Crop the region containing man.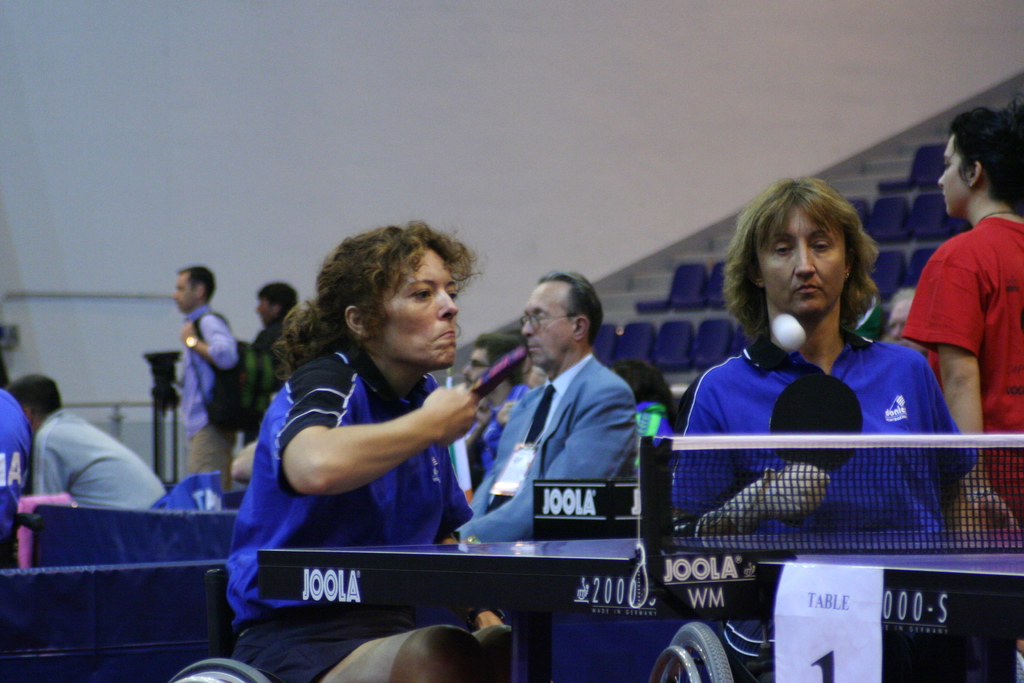
Crop region: 439, 277, 636, 543.
